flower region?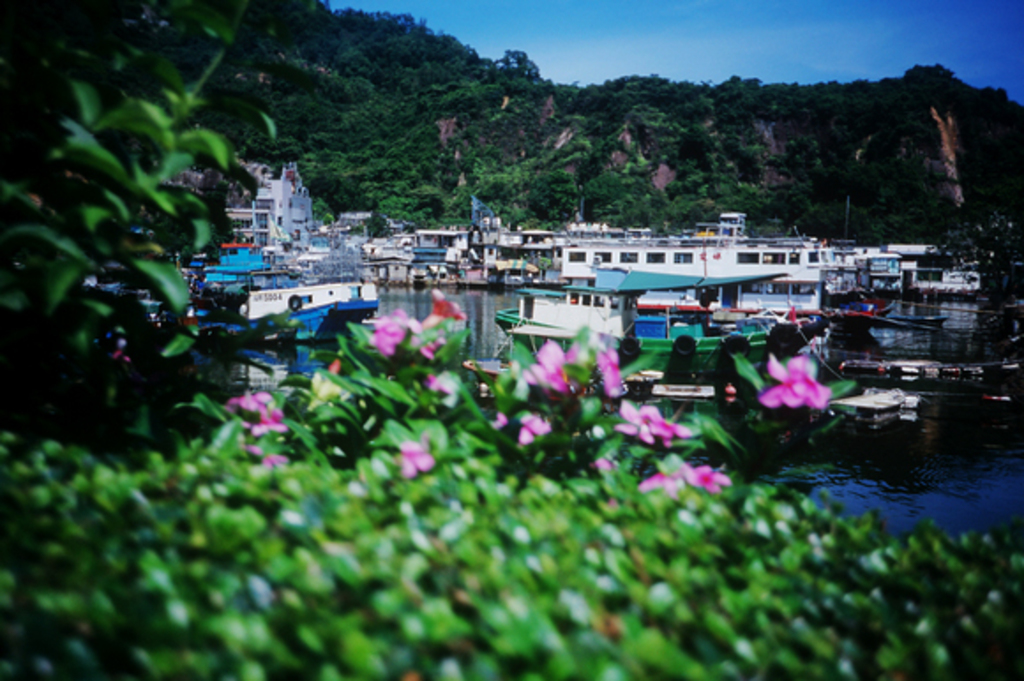
x1=369 y1=311 x2=418 y2=356
